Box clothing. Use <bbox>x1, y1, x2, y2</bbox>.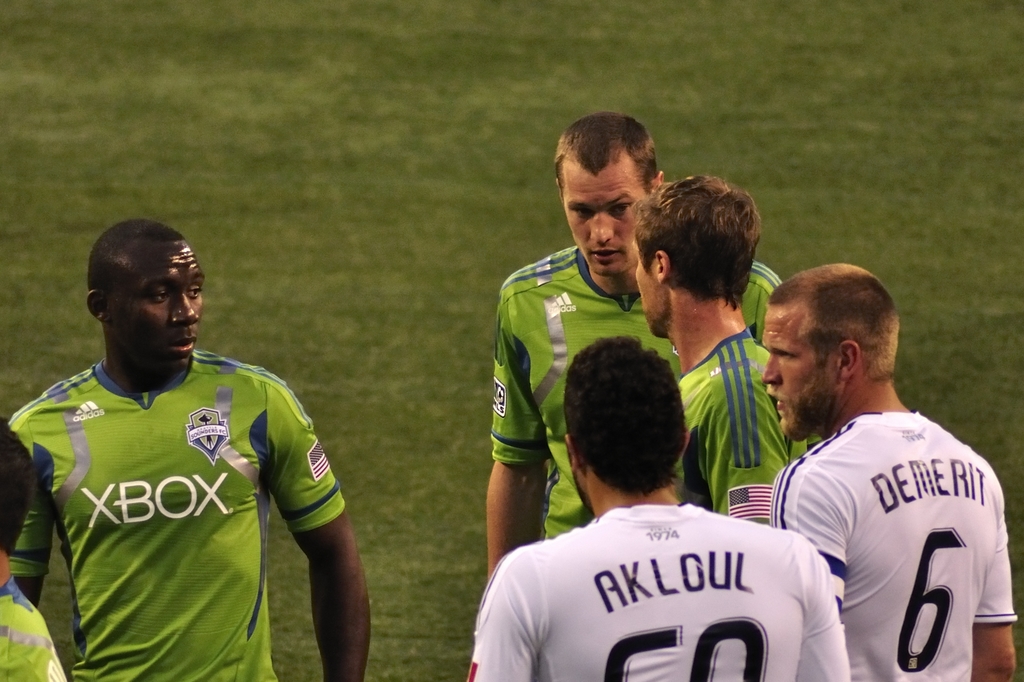
<bbox>0, 574, 68, 681</bbox>.
